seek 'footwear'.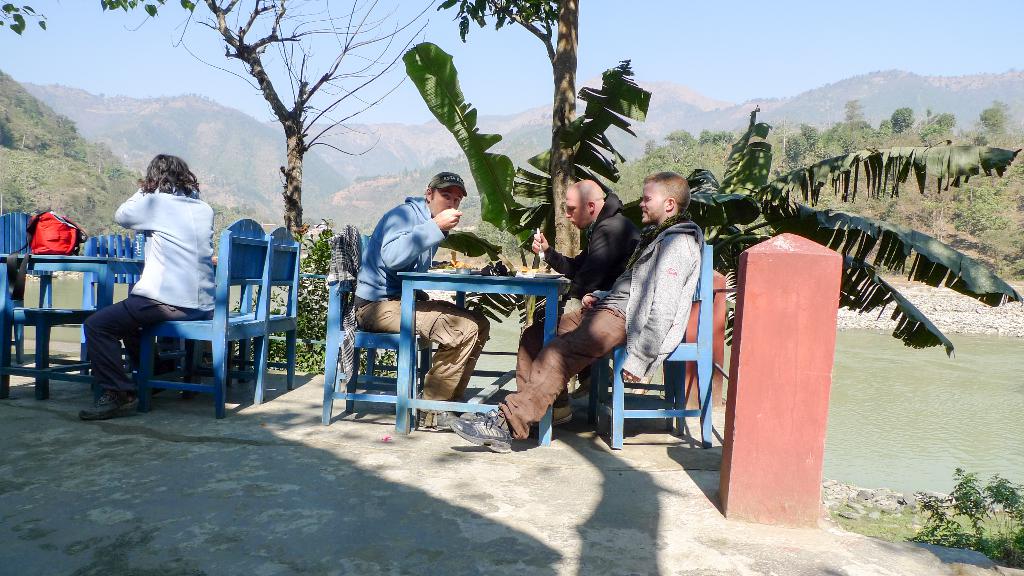
449:405:513:454.
